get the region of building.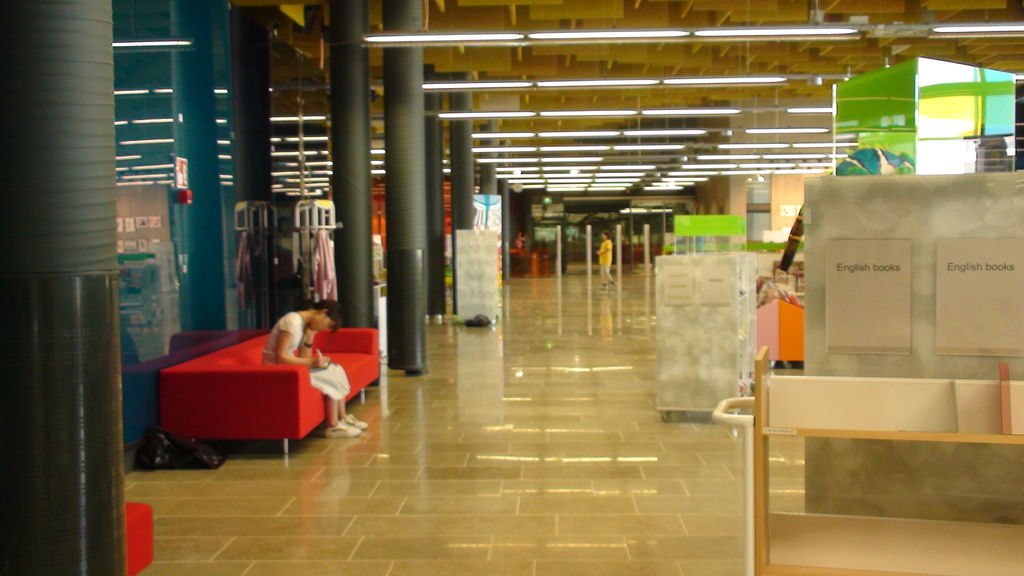
detection(0, 0, 1023, 575).
